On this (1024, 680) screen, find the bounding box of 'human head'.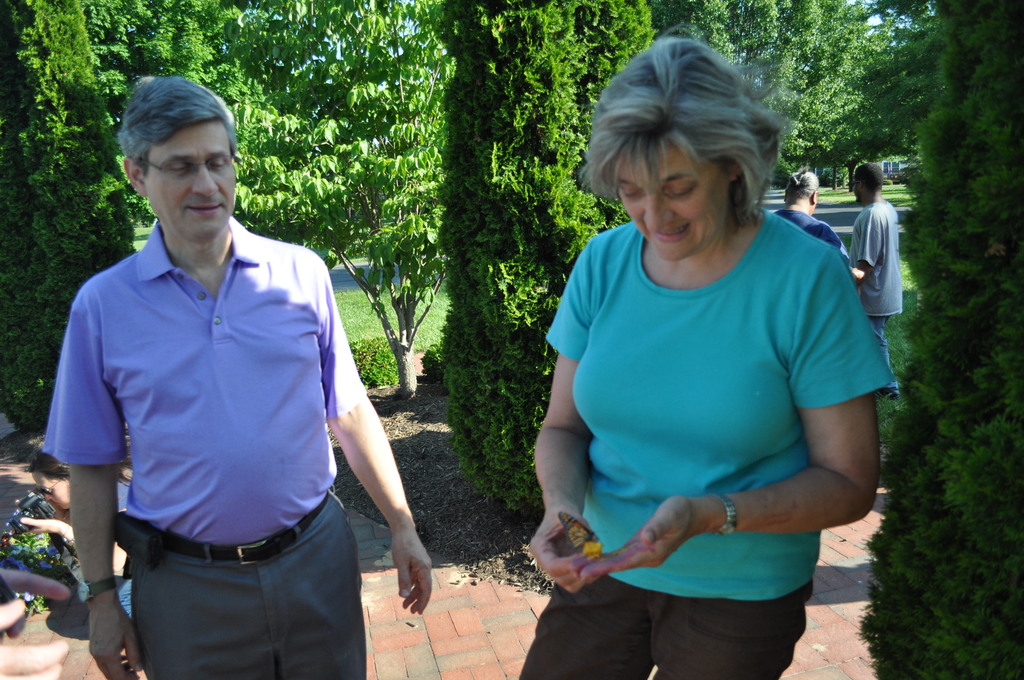
Bounding box: <region>30, 449, 73, 513</region>.
